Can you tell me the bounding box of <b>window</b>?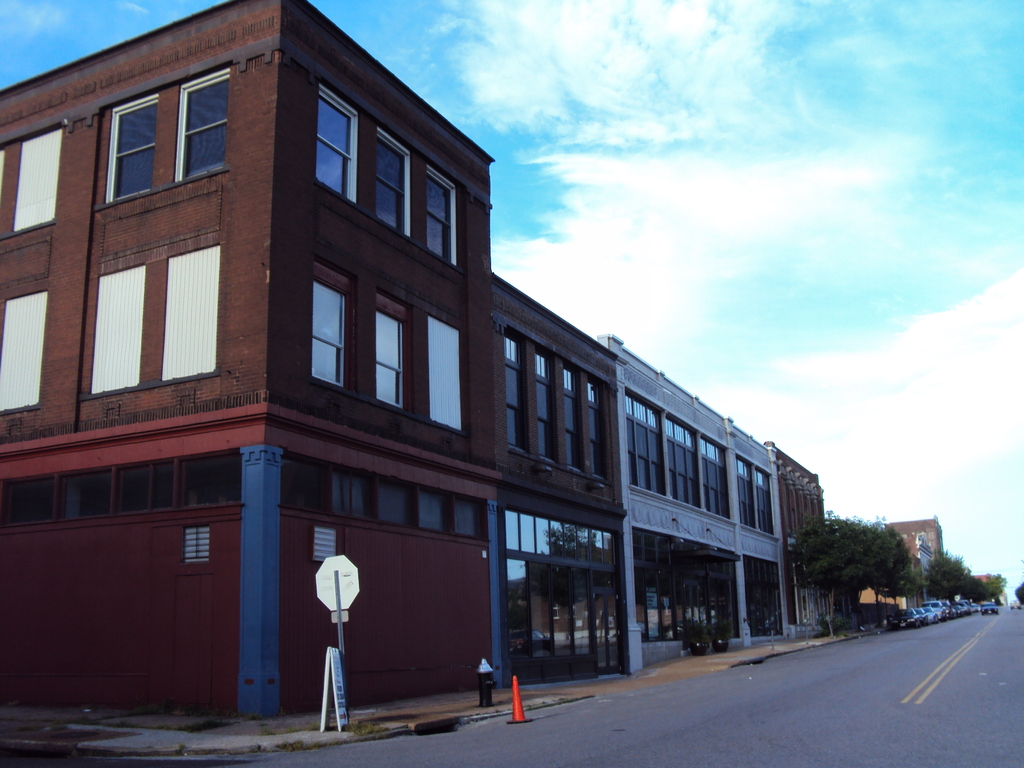
x1=16, y1=124, x2=65, y2=232.
